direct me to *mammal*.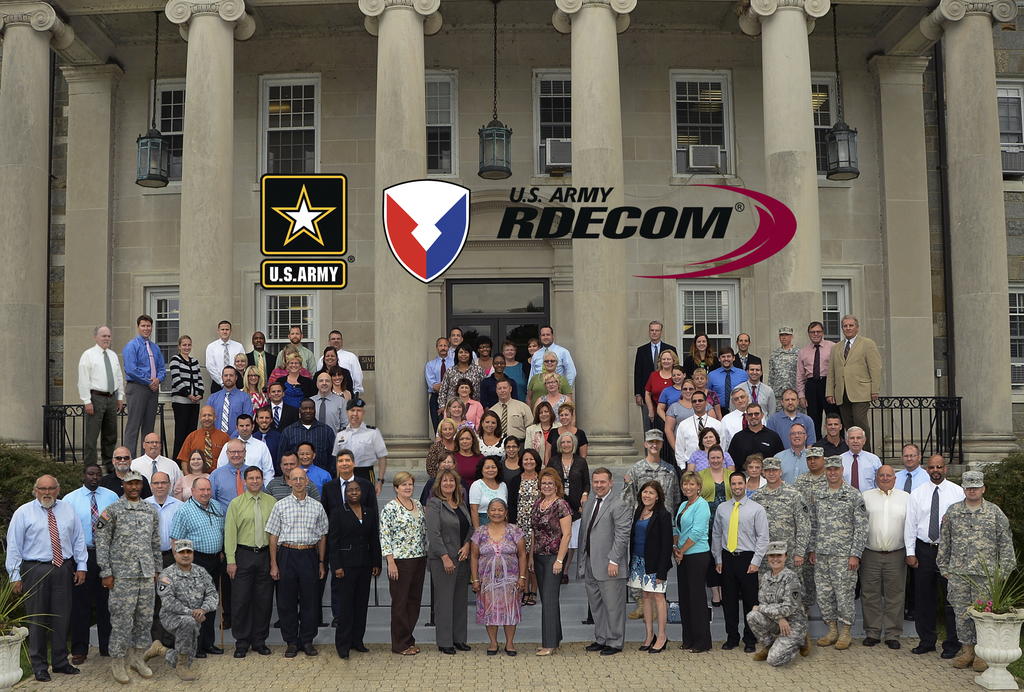
Direction: crop(902, 444, 926, 497).
